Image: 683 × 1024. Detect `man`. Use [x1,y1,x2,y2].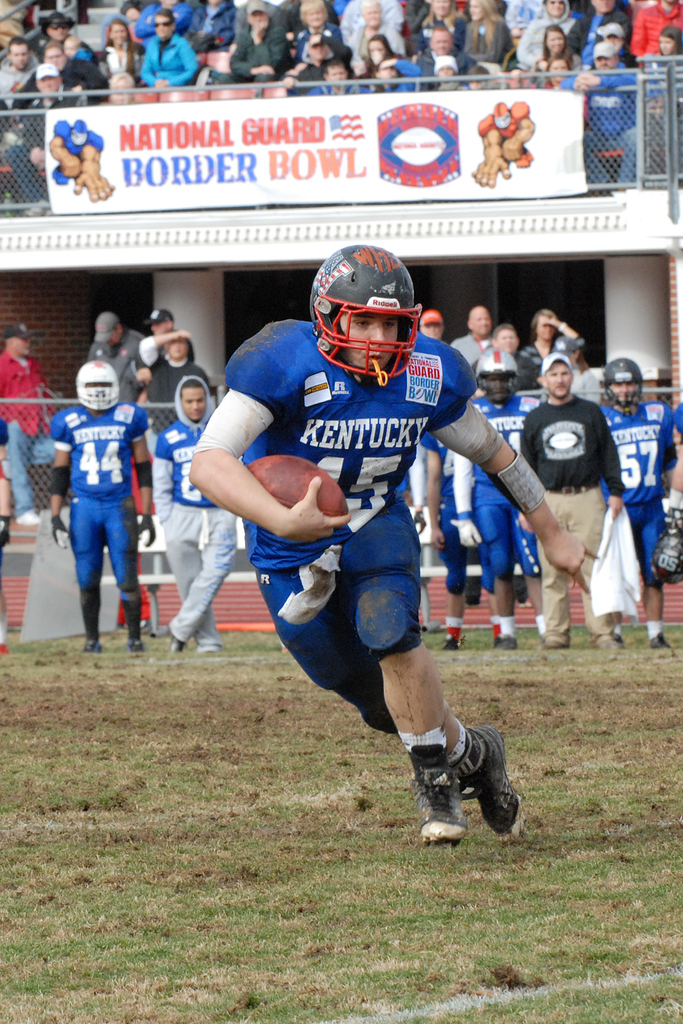
[0,415,15,657].
